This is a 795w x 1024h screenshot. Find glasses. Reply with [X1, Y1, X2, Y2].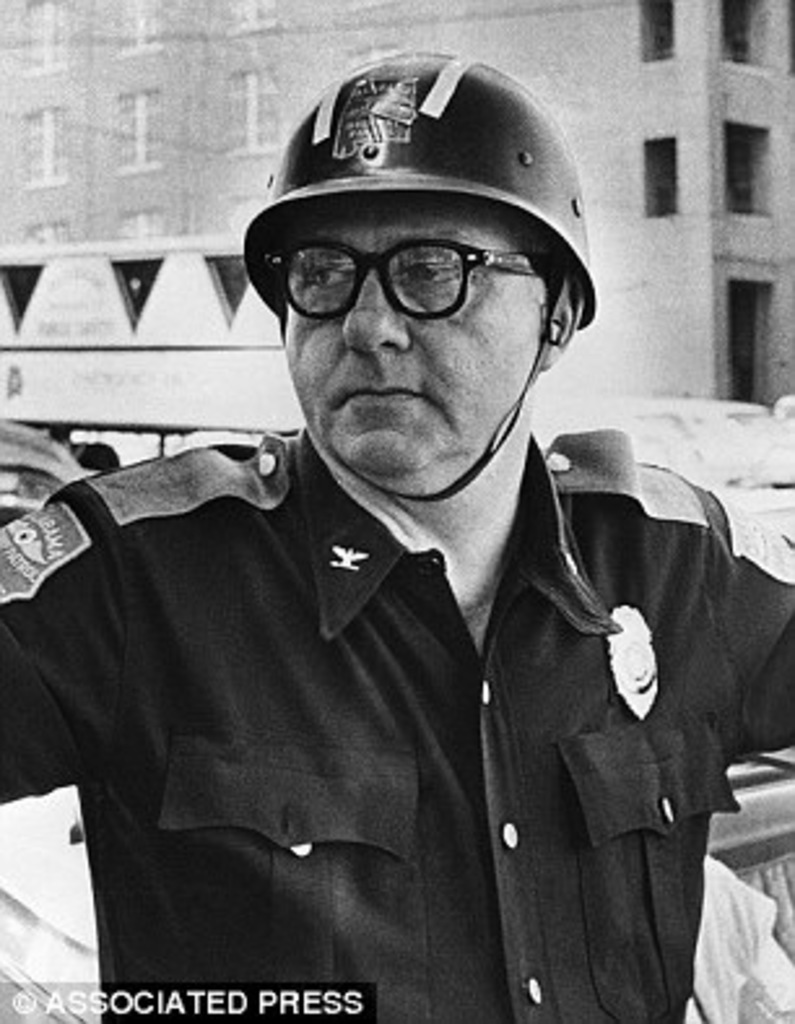
[268, 237, 579, 325].
